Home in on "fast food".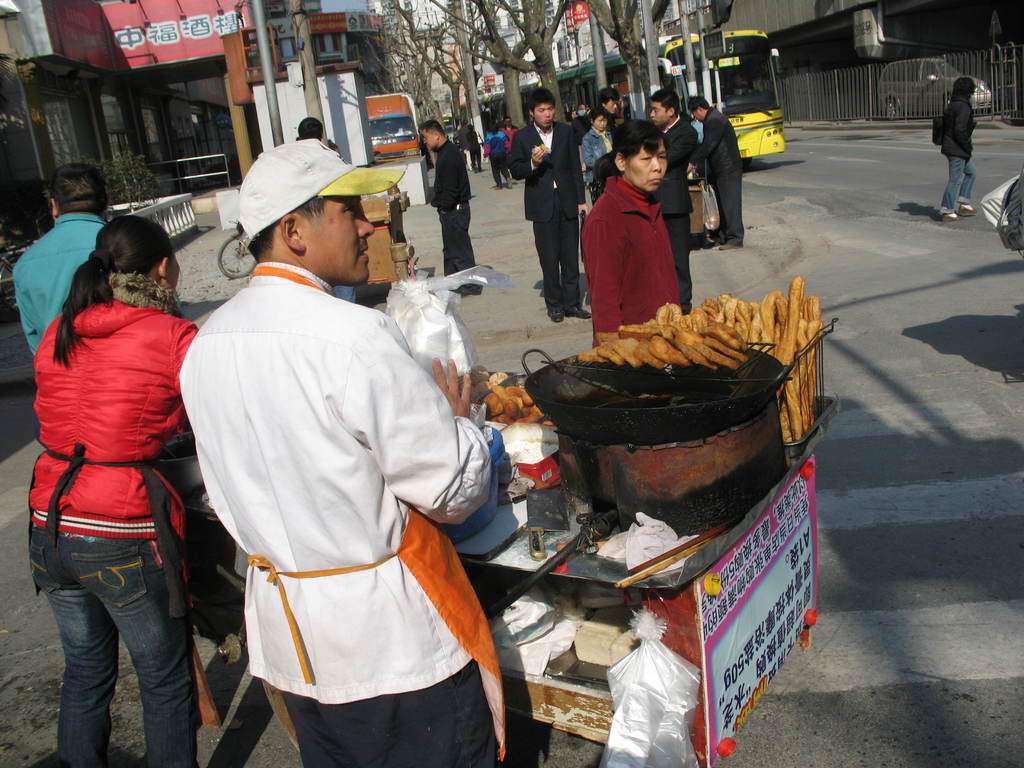
Homed in at [668,331,715,369].
